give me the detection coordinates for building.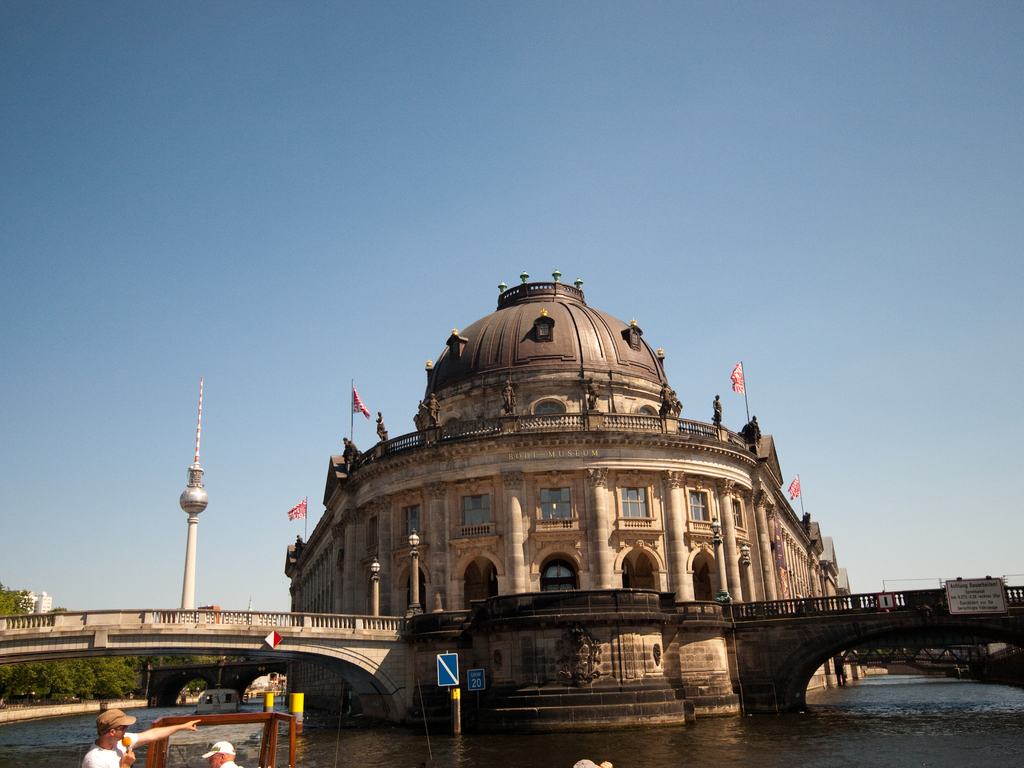
BBox(282, 270, 850, 726).
